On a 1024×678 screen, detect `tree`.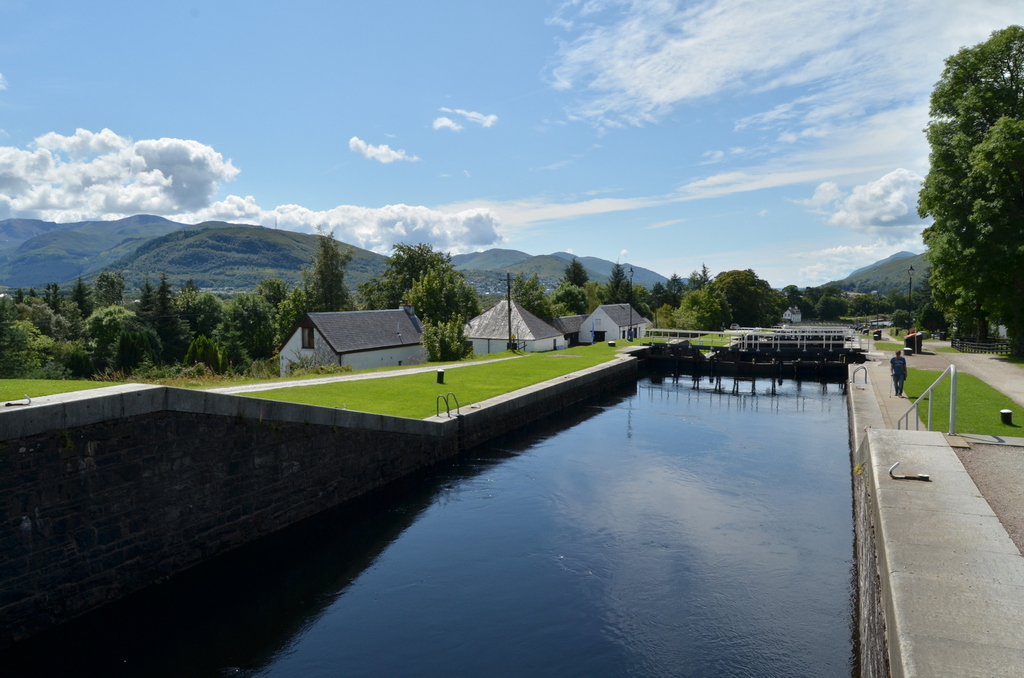
detection(913, 22, 1023, 331).
